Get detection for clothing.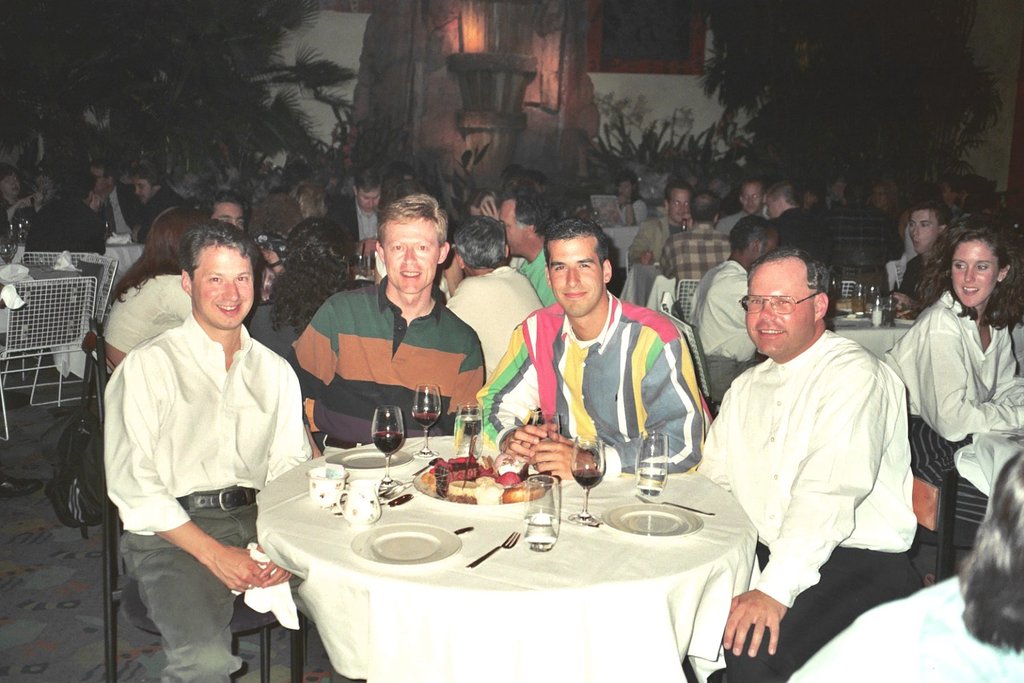
Detection: 715/209/768/234.
